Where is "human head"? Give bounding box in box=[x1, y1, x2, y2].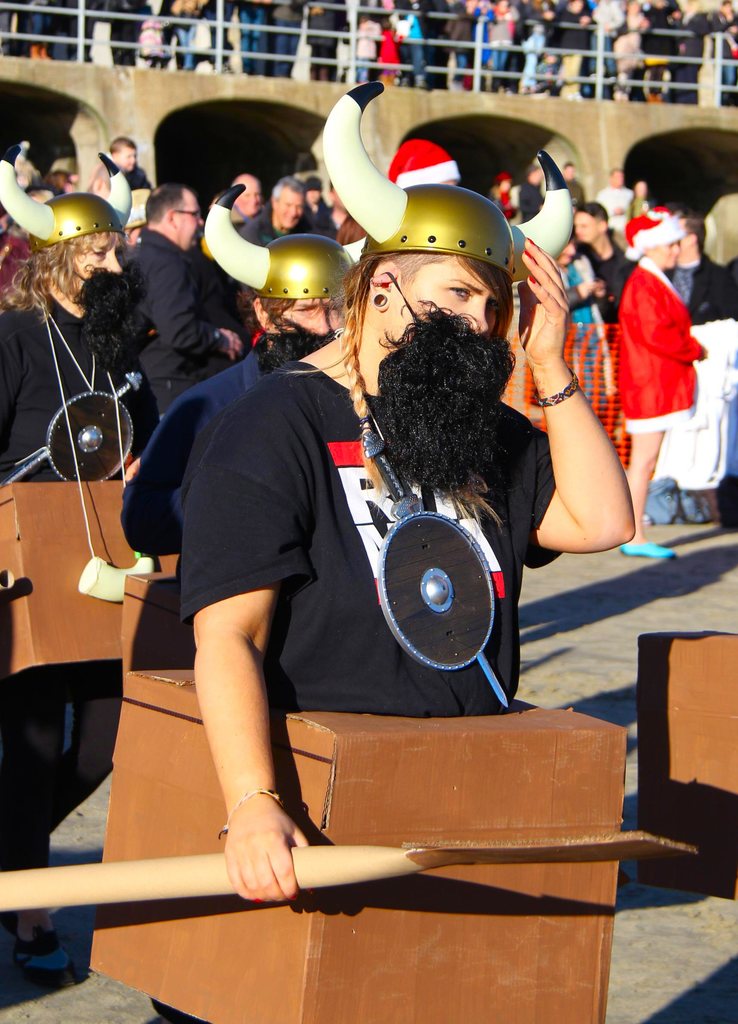
box=[489, 171, 522, 218].
